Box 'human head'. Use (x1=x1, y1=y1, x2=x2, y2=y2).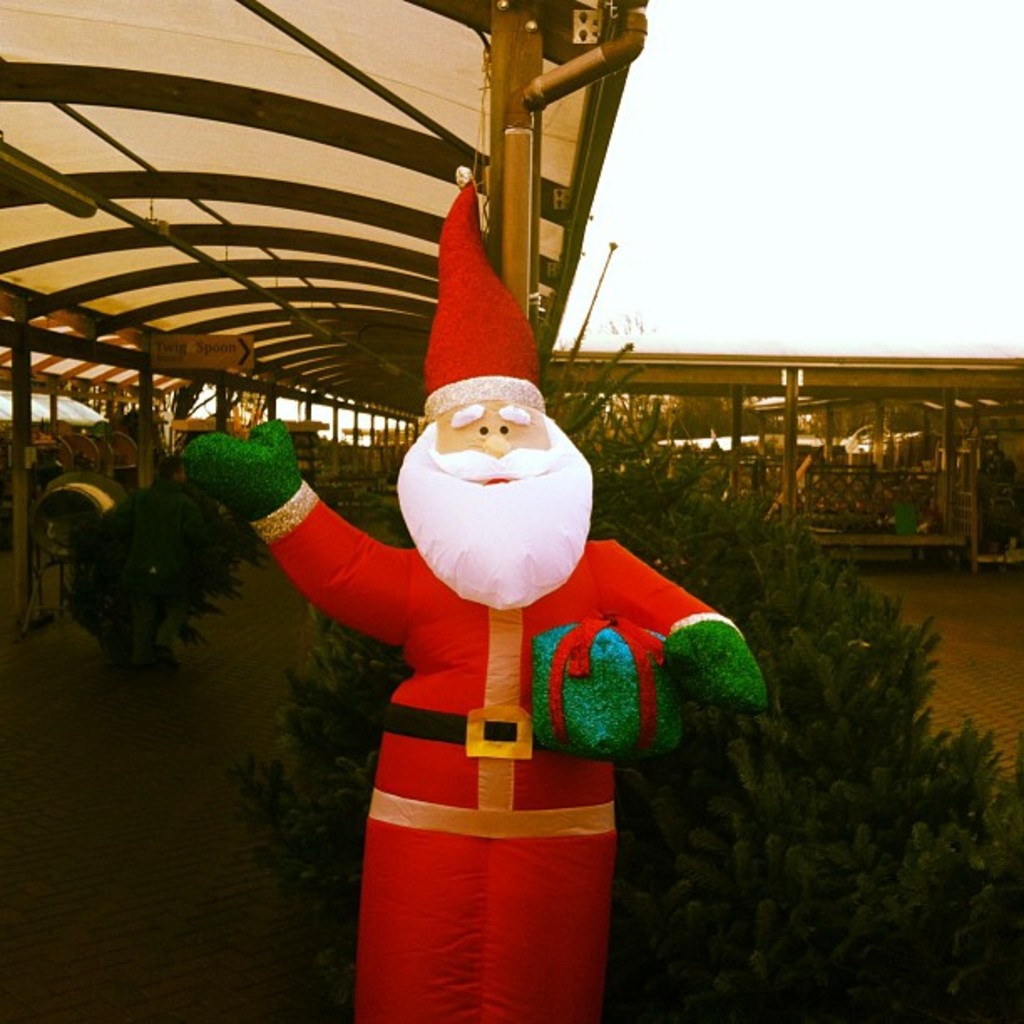
(x1=388, y1=156, x2=597, y2=611).
